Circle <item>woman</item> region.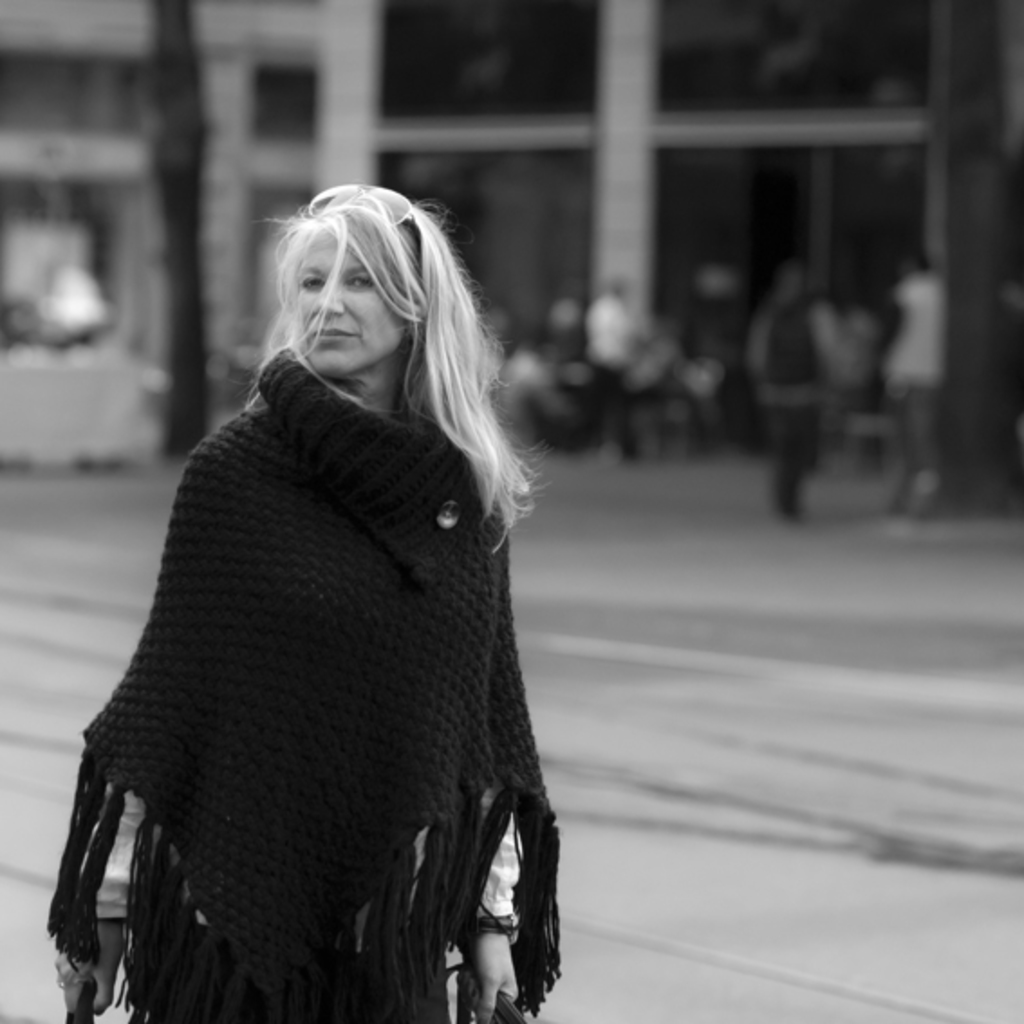
Region: (left=60, top=211, right=578, bottom=1022).
